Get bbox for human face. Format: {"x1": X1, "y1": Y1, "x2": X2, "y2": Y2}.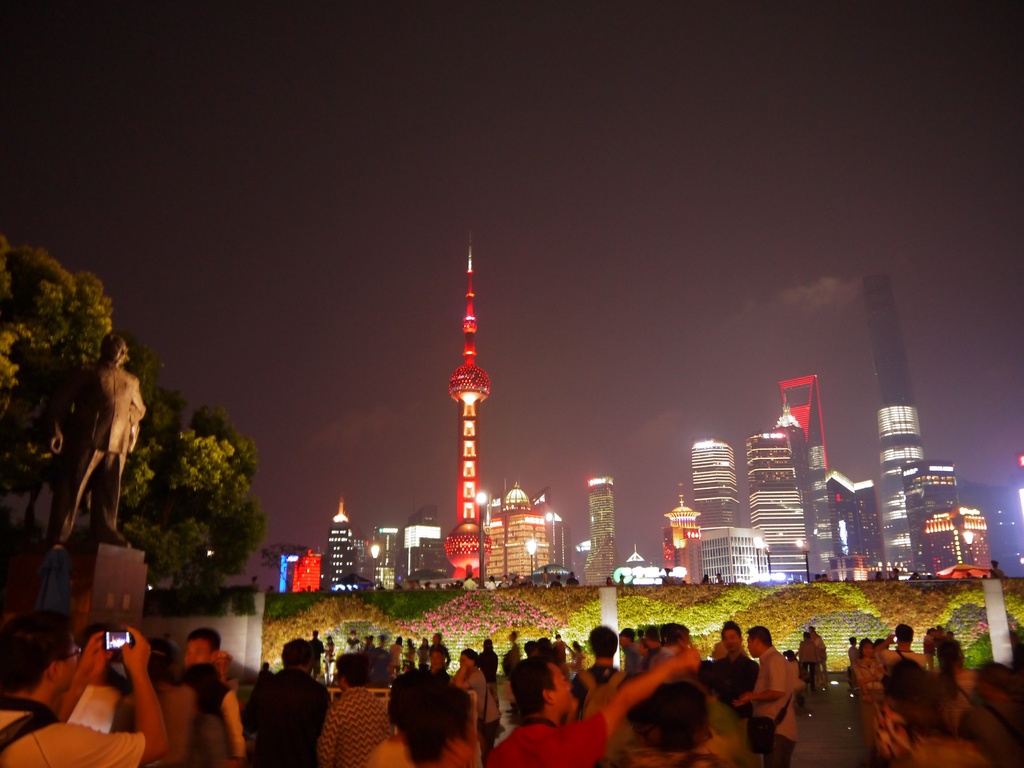
{"x1": 745, "y1": 626, "x2": 765, "y2": 660}.
